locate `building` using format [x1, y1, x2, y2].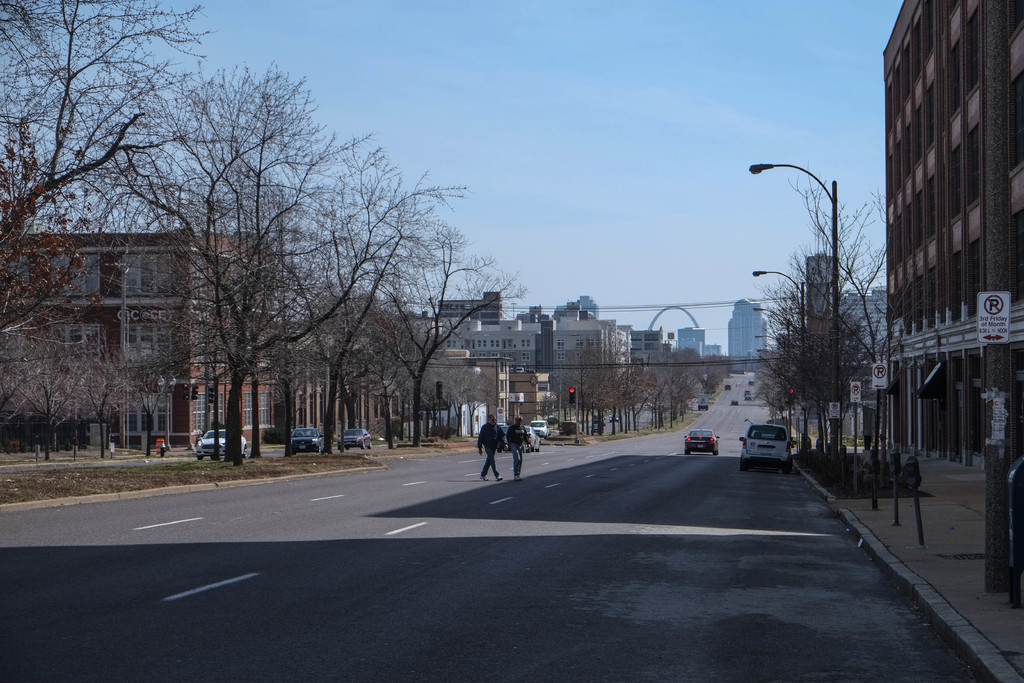
[675, 330, 709, 365].
